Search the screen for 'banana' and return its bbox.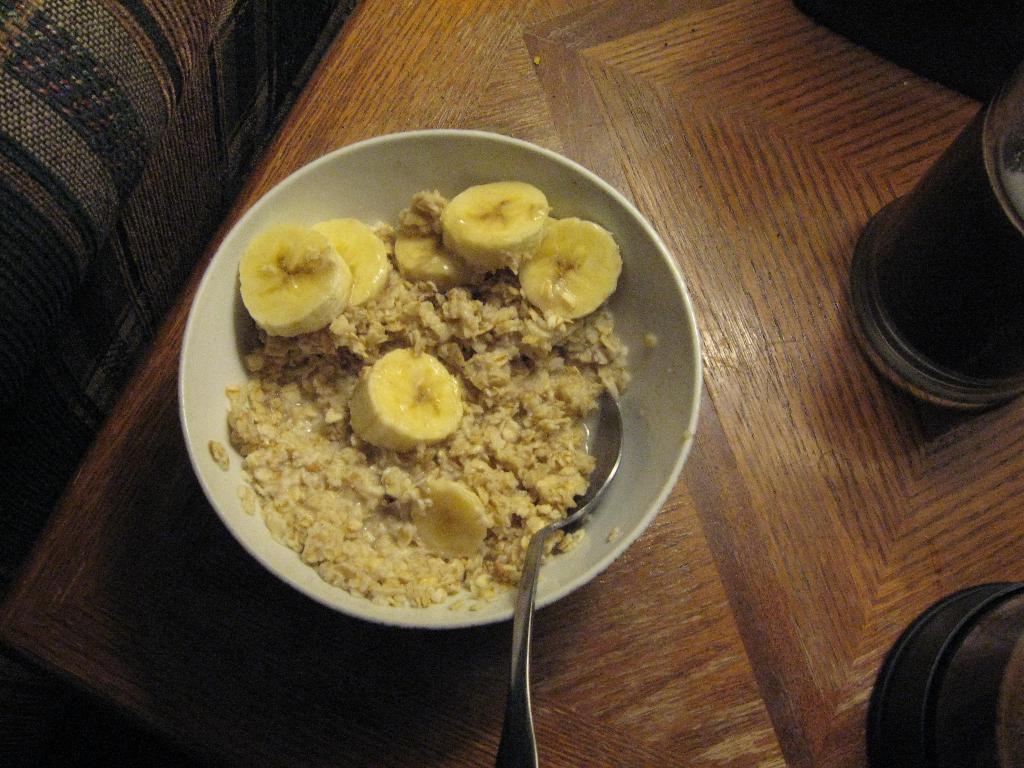
Found: x1=404, y1=483, x2=490, y2=560.
